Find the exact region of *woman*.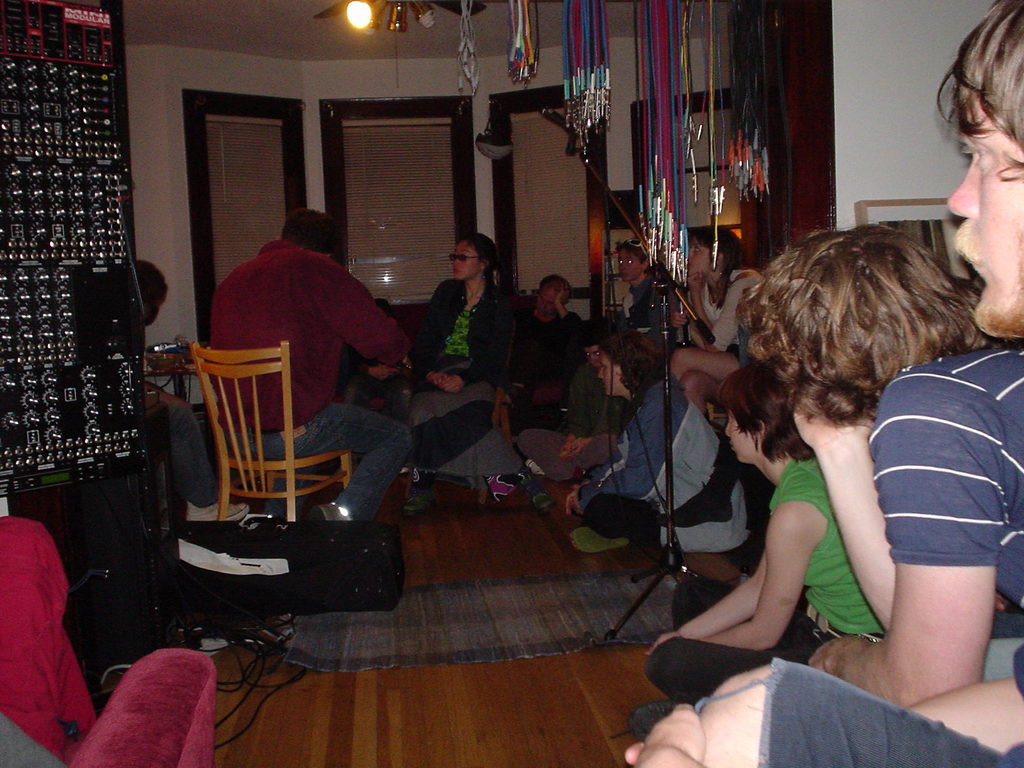
Exact region: locate(404, 222, 525, 513).
